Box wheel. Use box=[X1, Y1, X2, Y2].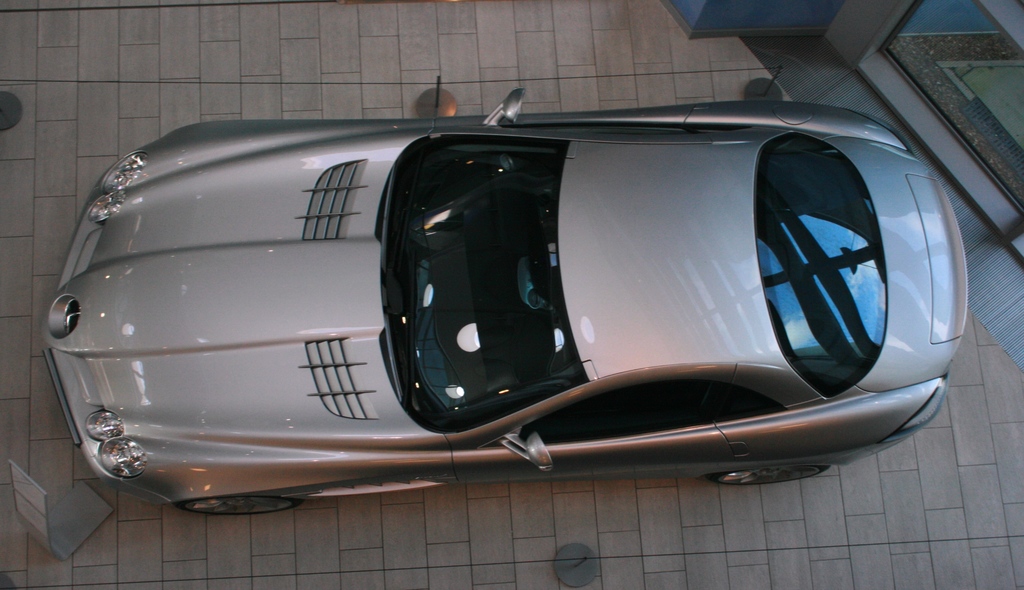
box=[177, 497, 300, 518].
